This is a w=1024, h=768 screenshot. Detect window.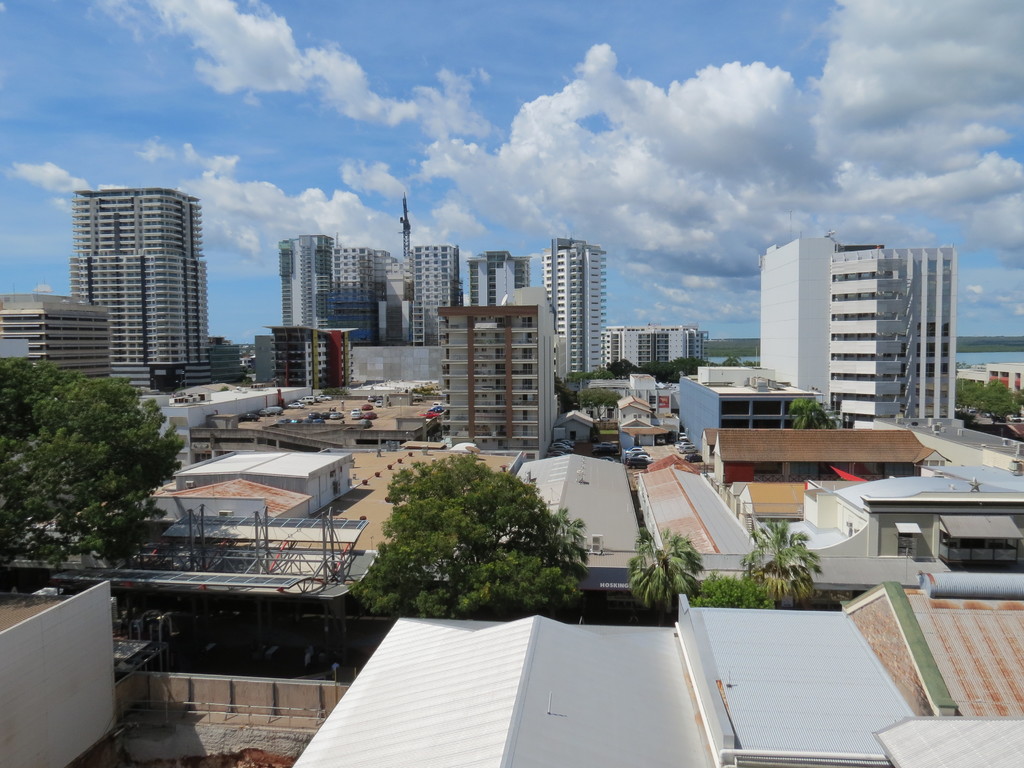
left=895, top=522, right=920, bottom=559.
